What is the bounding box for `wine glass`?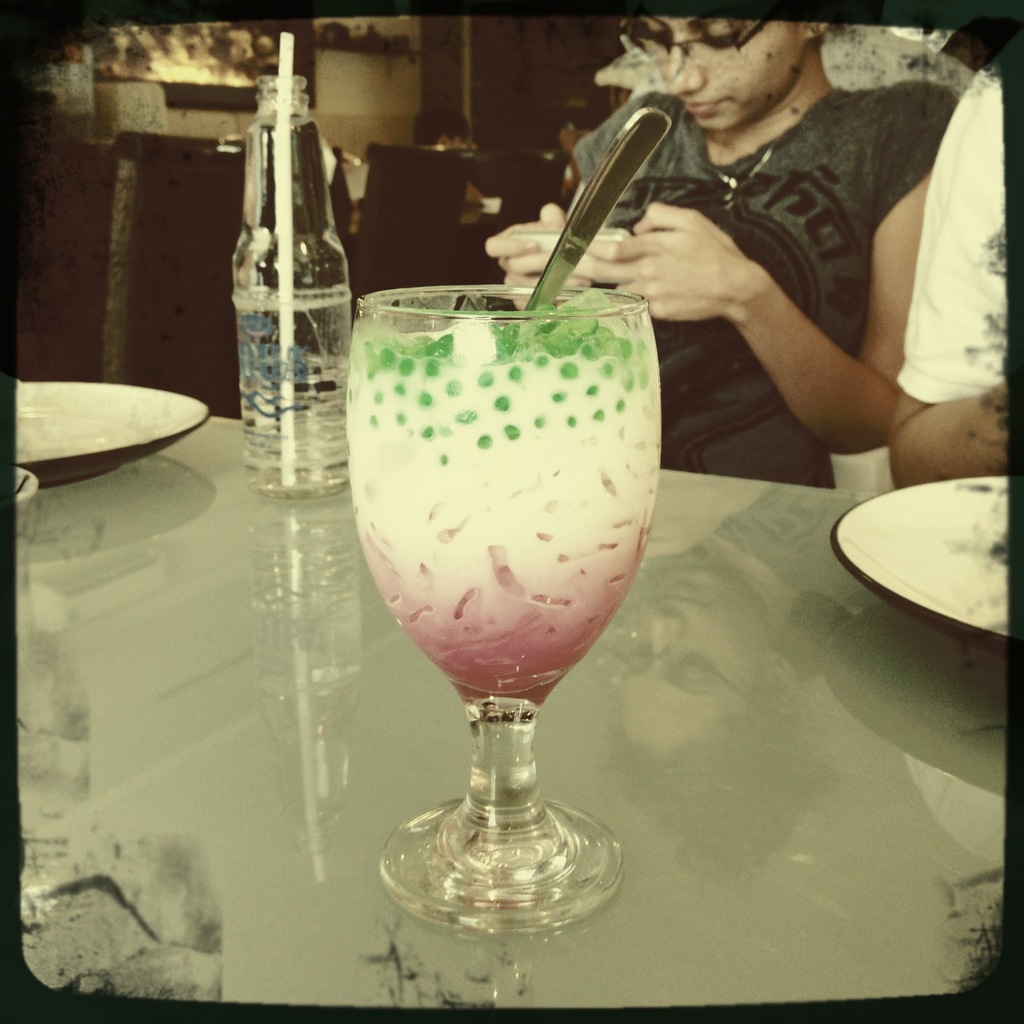
(left=348, top=283, right=659, bottom=939).
